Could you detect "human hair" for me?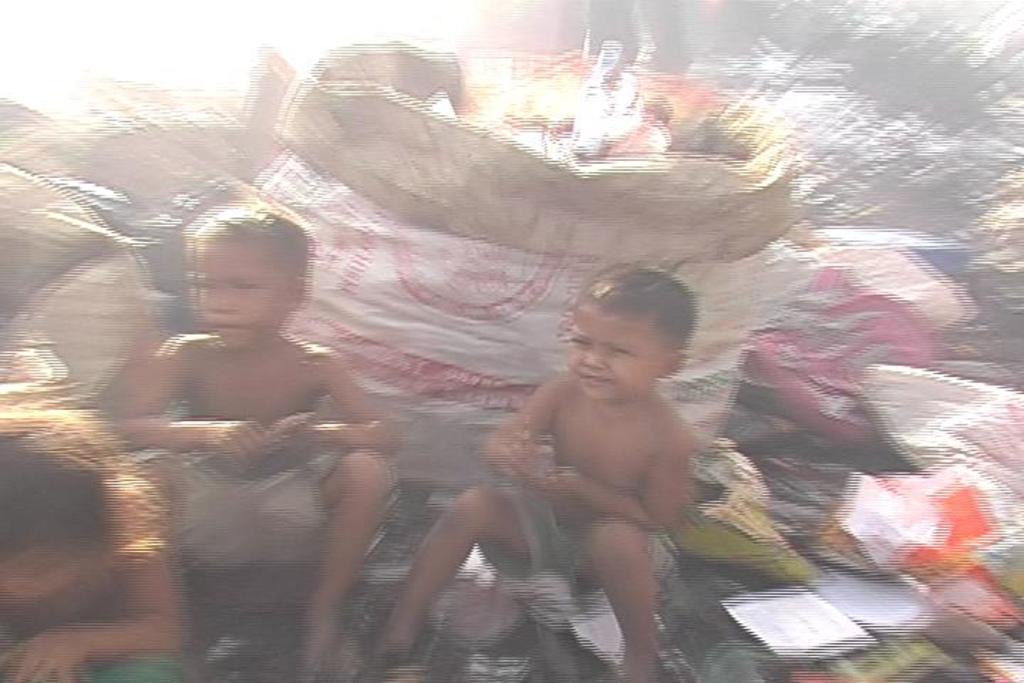
Detection result: 195 199 311 270.
